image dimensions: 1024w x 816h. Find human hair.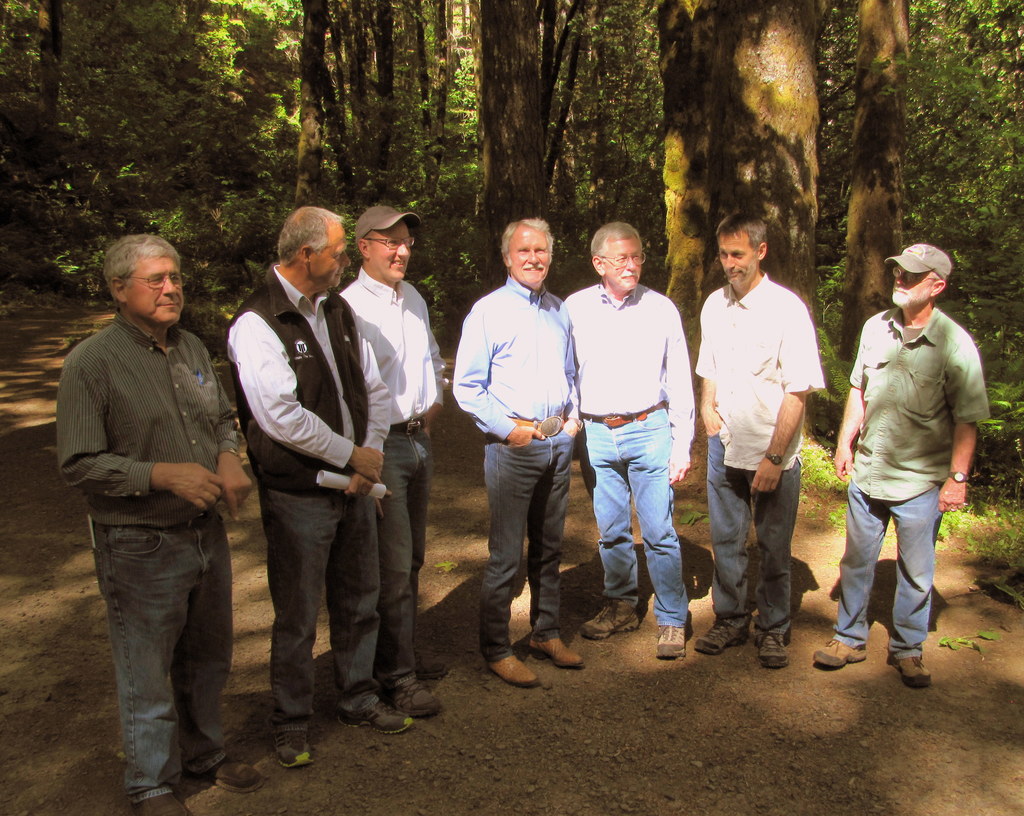
rect(717, 203, 771, 262).
